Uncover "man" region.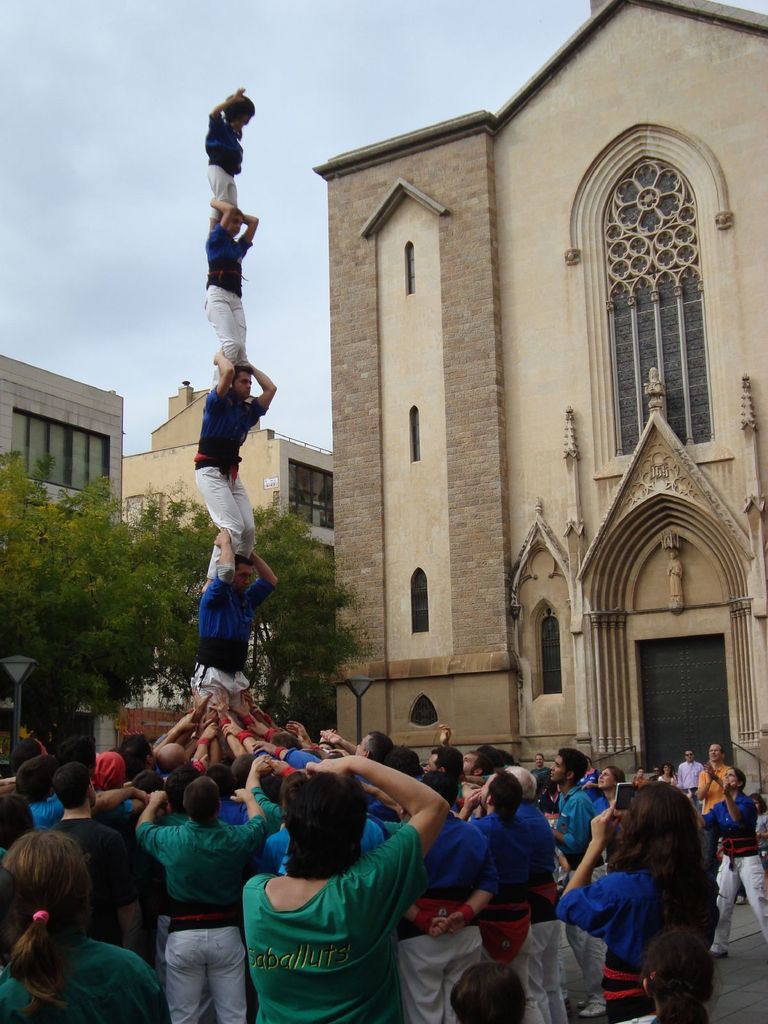
Uncovered: rect(352, 724, 387, 767).
